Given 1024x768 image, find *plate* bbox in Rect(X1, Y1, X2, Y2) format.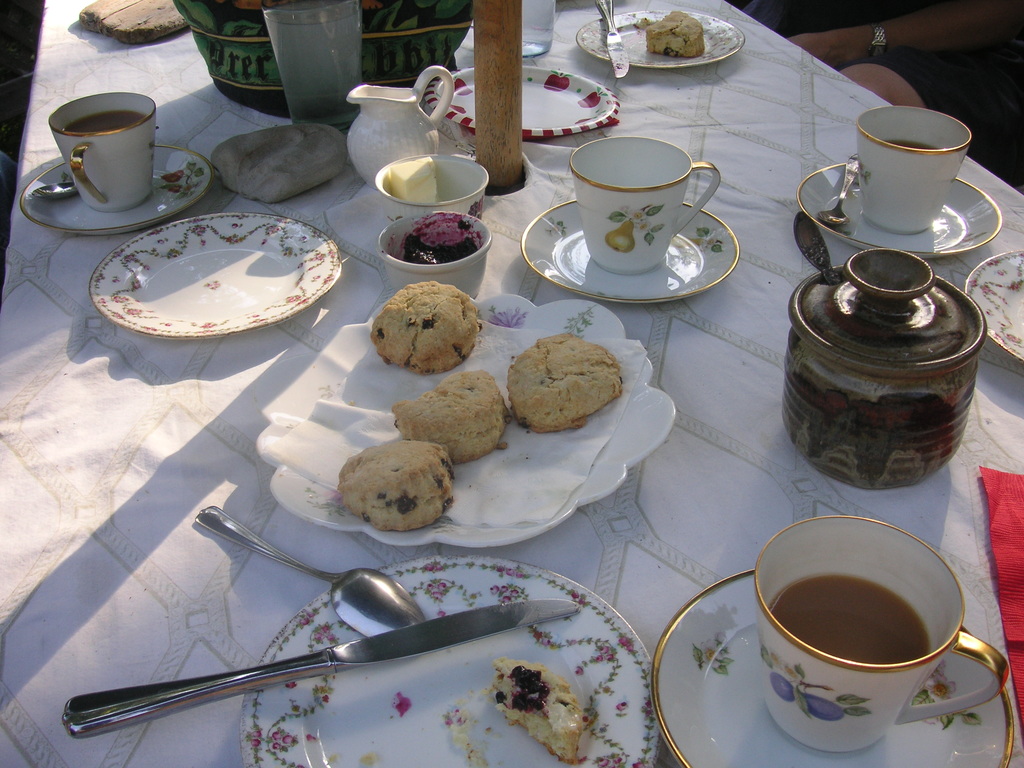
Rect(83, 200, 339, 348).
